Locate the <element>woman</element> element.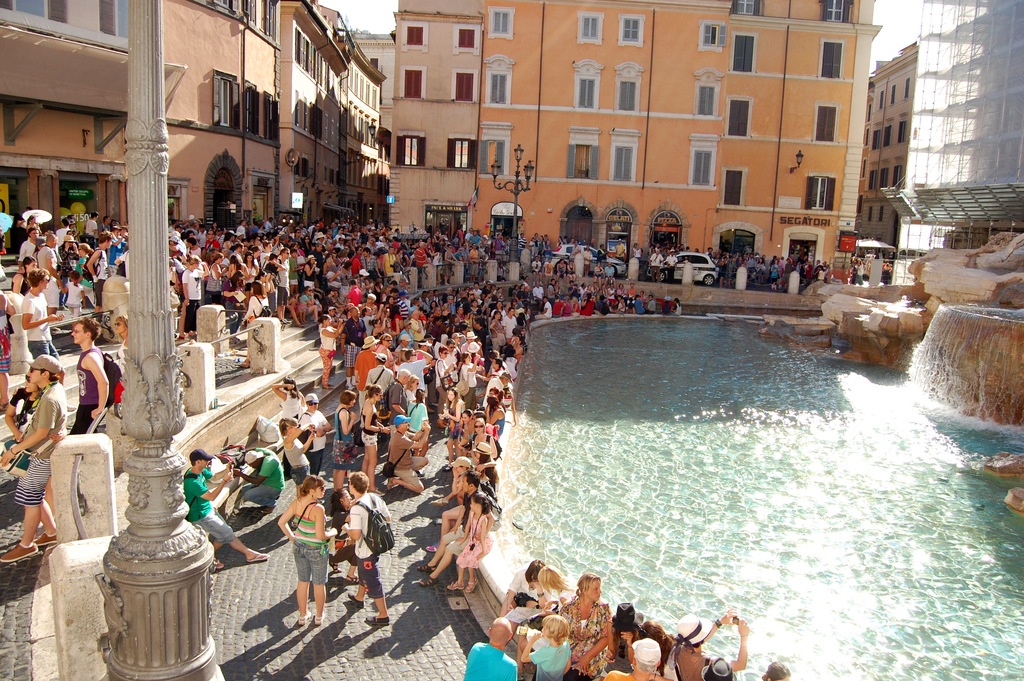
Element bbox: [left=554, top=254, right=570, bottom=290].
